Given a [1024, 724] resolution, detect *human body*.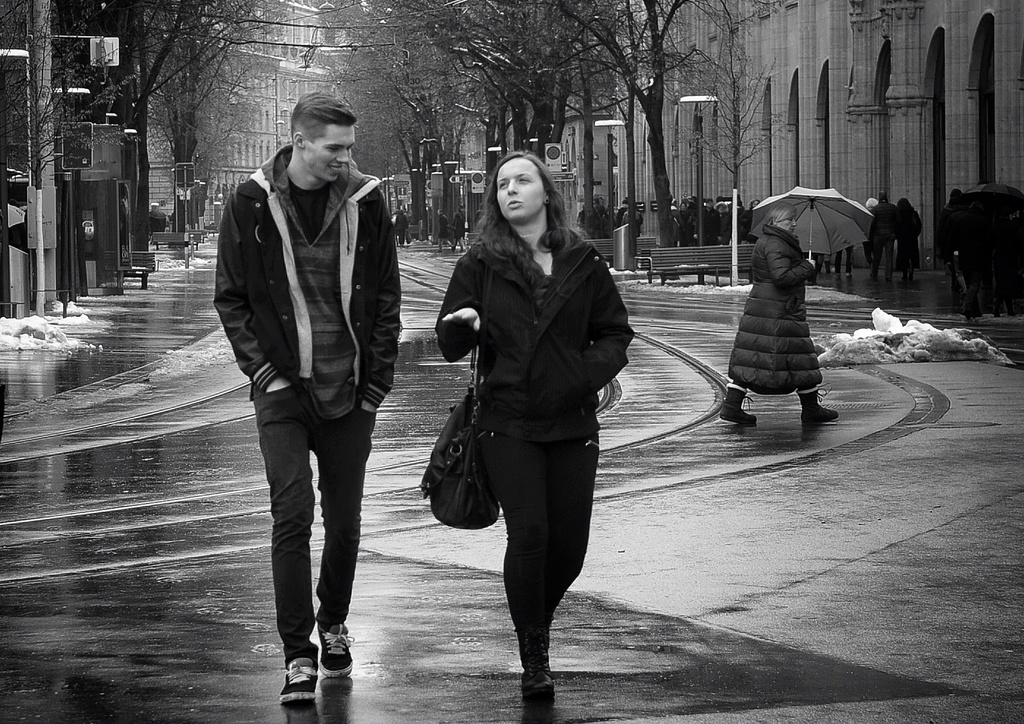
x1=447, y1=208, x2=468, y2=251.
